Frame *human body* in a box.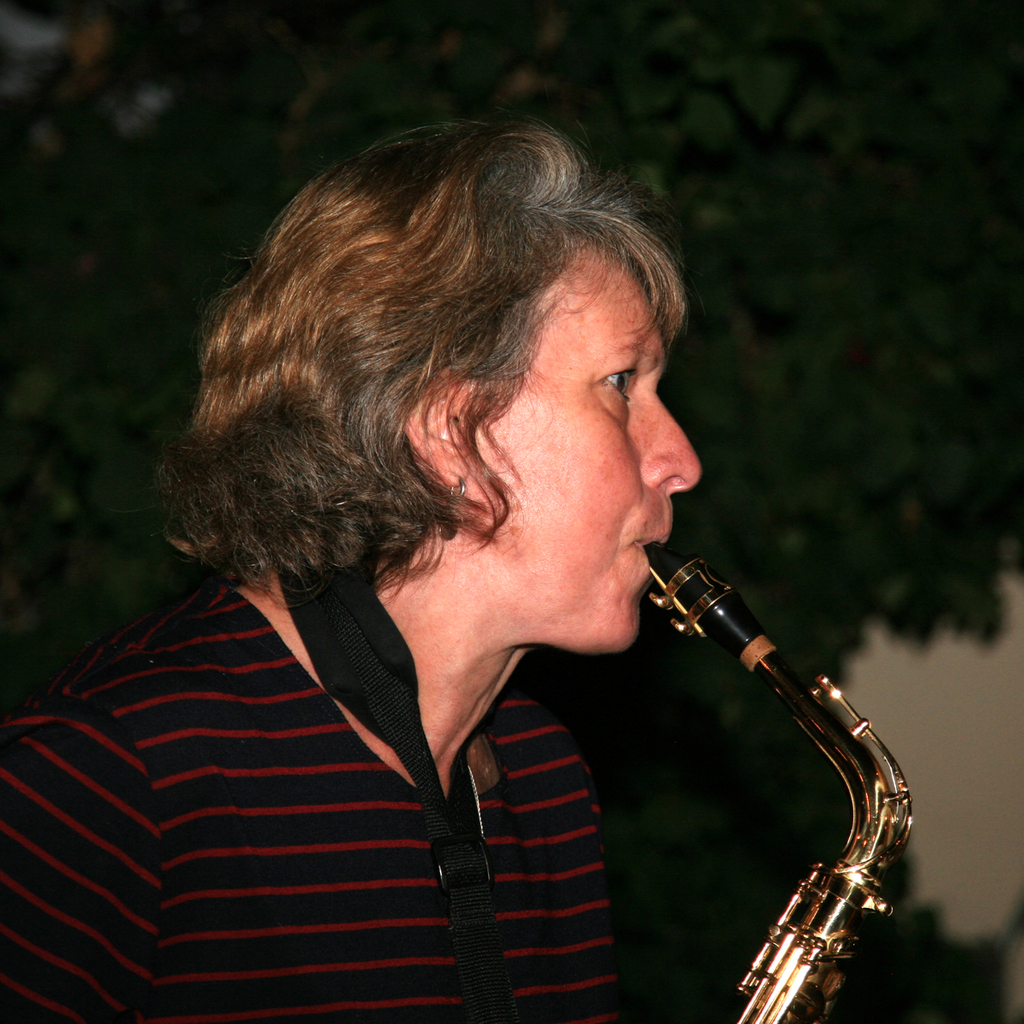
<box>0,117,700,1023</box>.
